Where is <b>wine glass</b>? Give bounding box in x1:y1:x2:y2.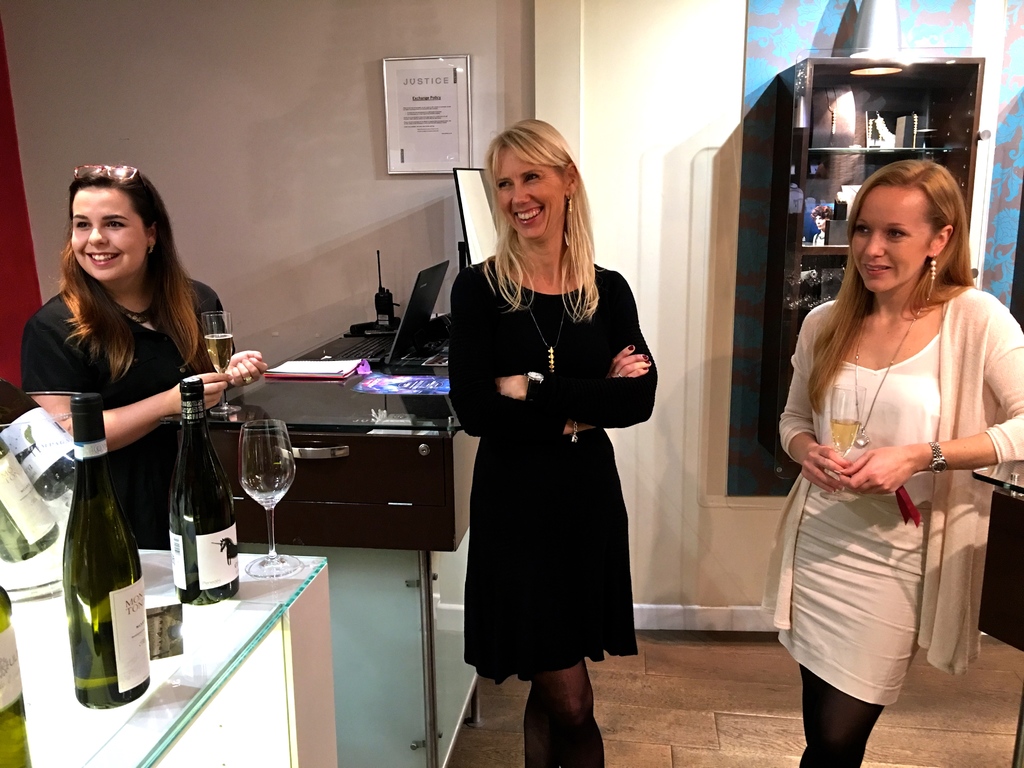
822:383:861:504.
